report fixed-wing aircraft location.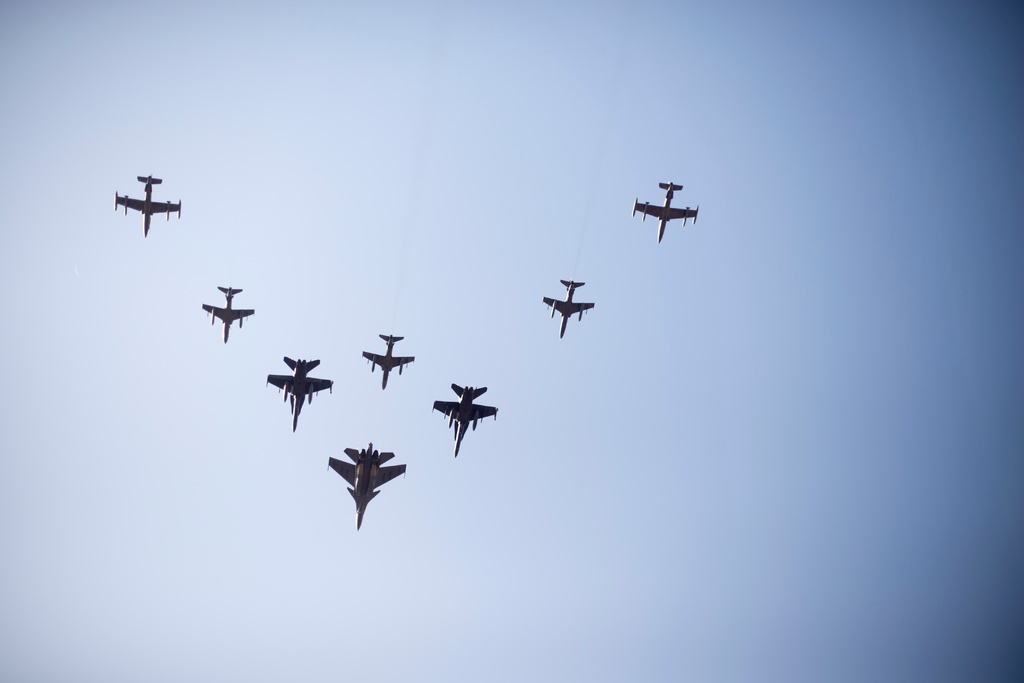
Report: [x1=328, y1=438, x2=408, y2=532].
